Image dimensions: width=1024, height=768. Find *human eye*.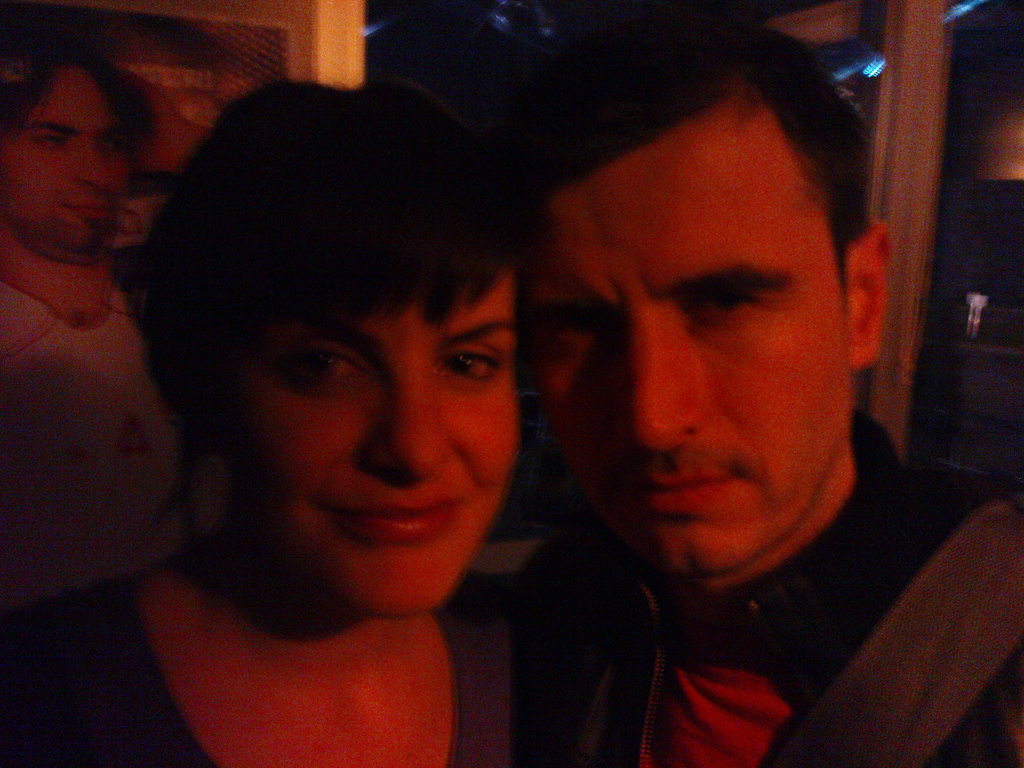
[x1=278, y1=344, x2=366, y2=394].
